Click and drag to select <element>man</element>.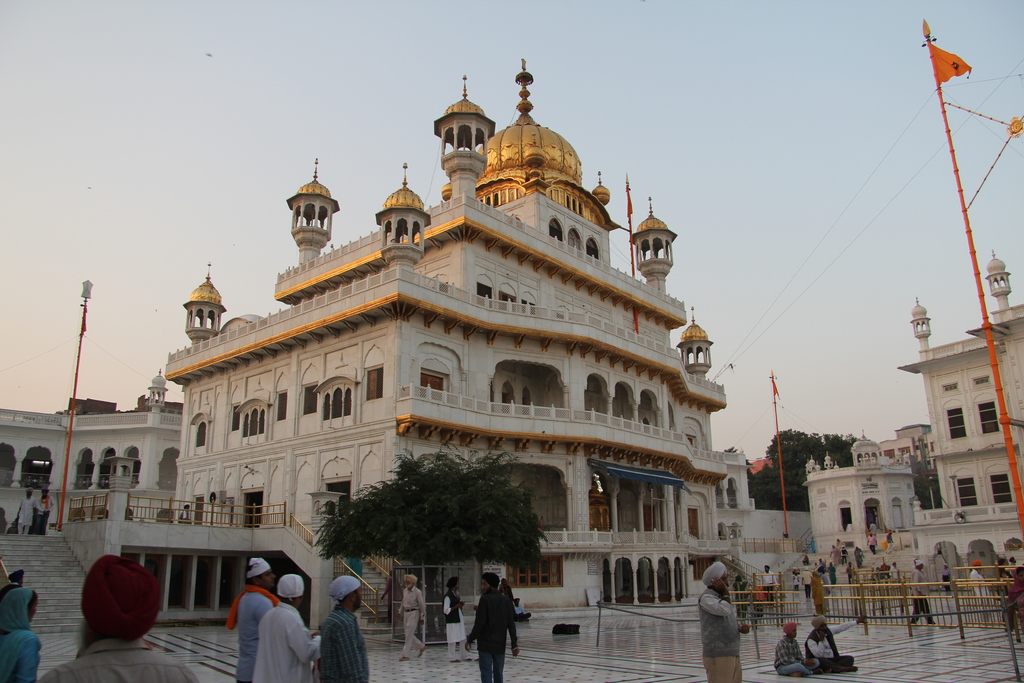
Selection: [x1=801, y1=566, x2=812, y2=600].
